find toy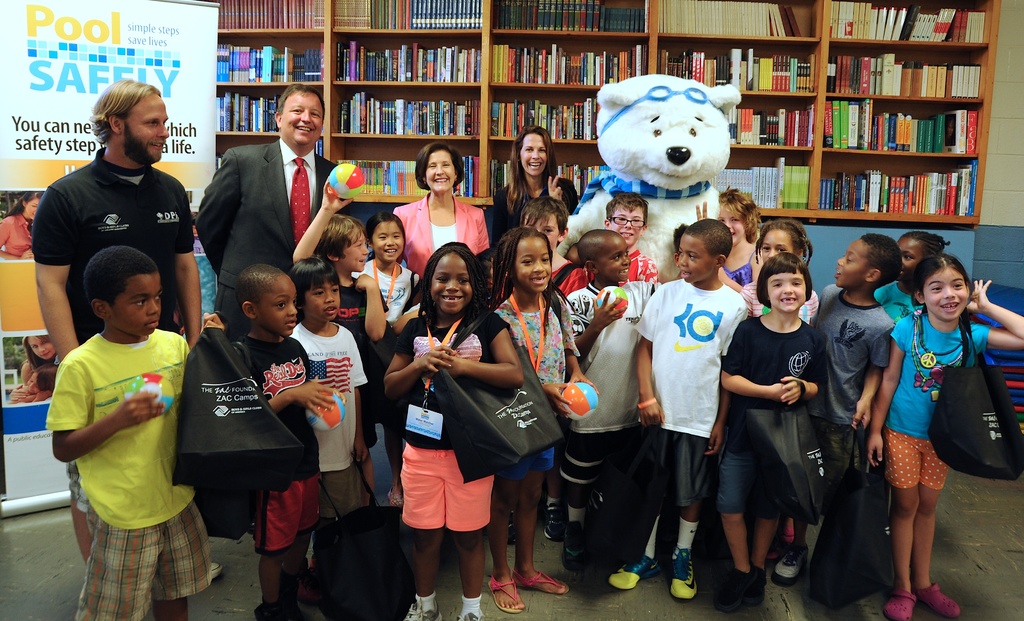
328:165:365:198
